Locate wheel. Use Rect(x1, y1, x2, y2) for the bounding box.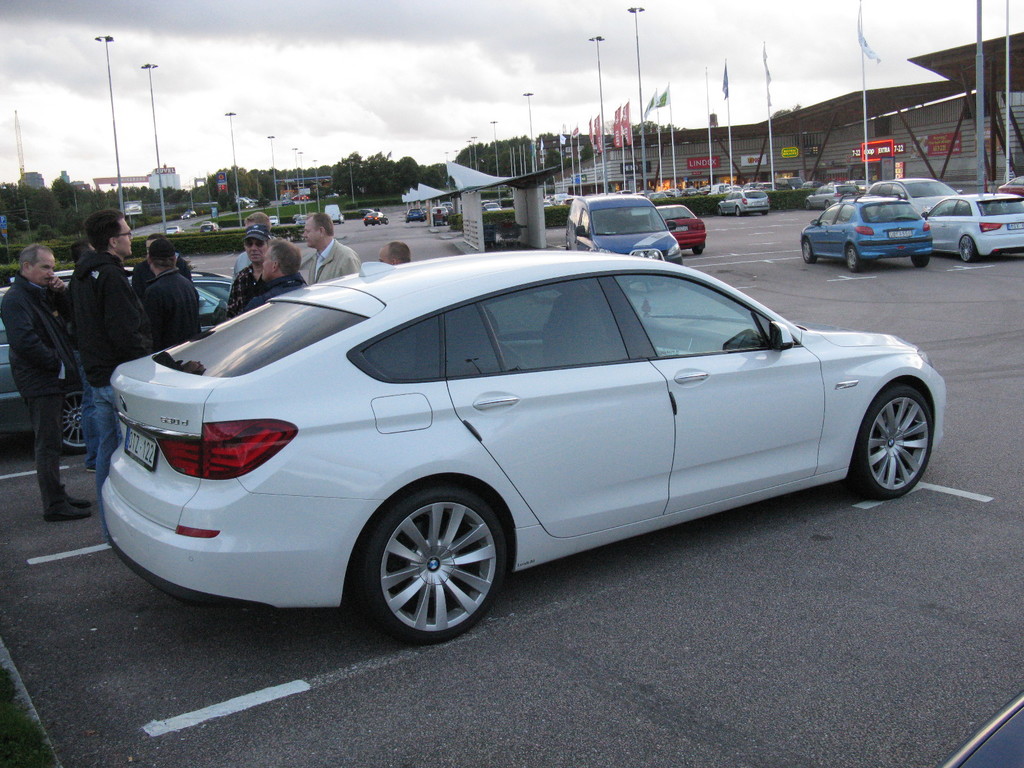
Rect(377, 218, 383, 223).
